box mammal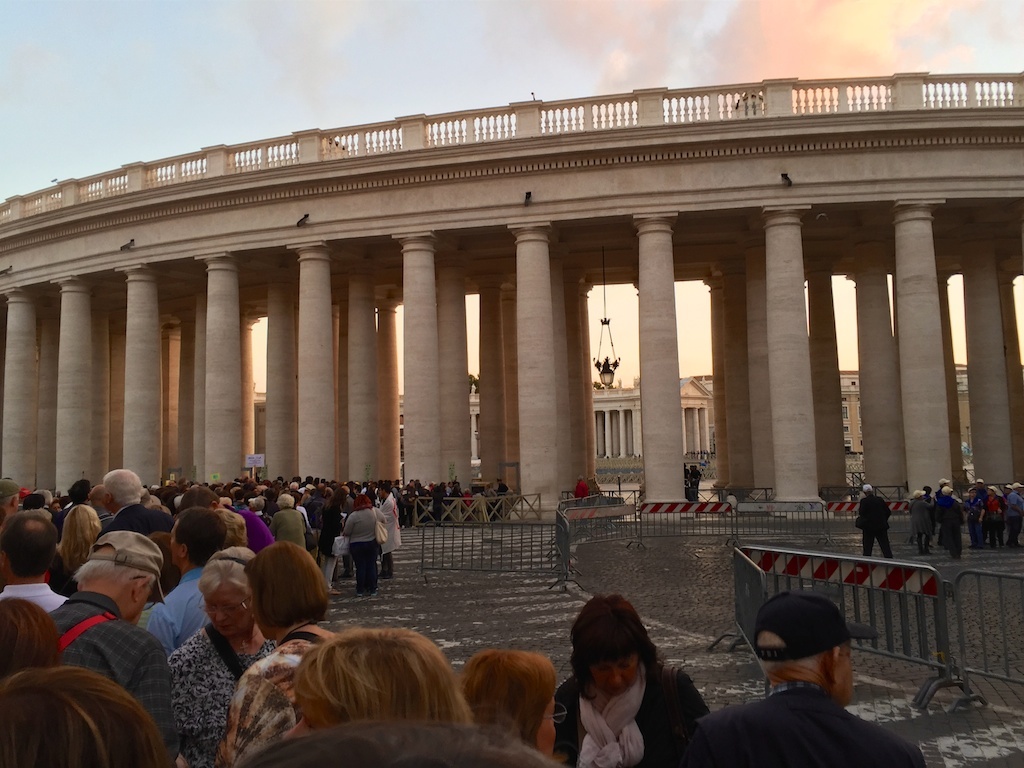
l=140, t=506, r=225, b=655
